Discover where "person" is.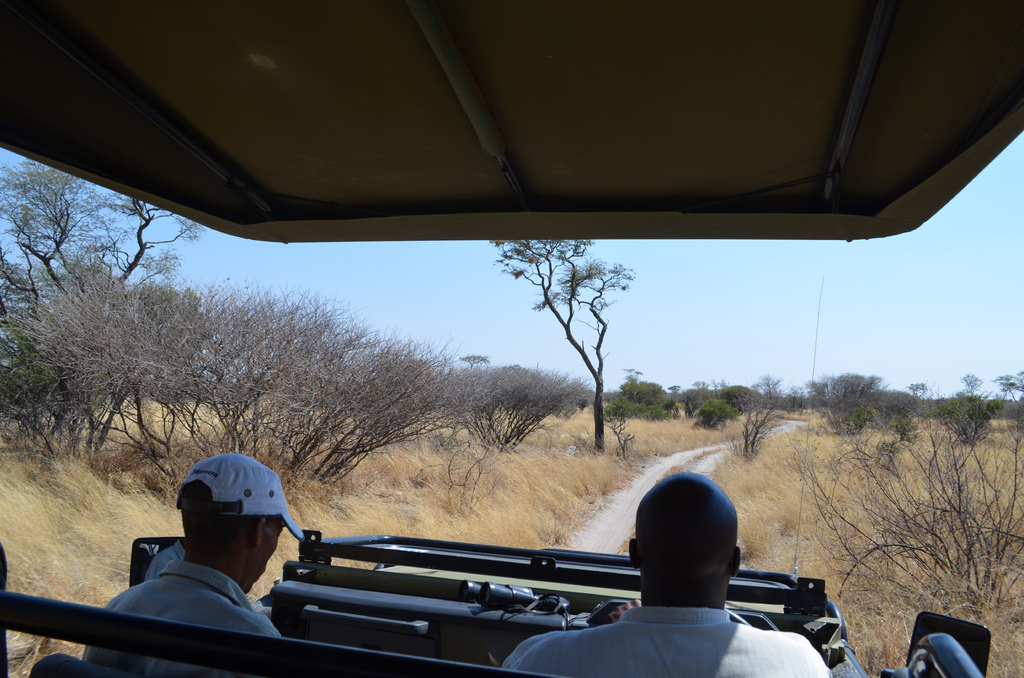
Discovered at pyautogui.locateOnScreen(499, 470, 831, 677).
